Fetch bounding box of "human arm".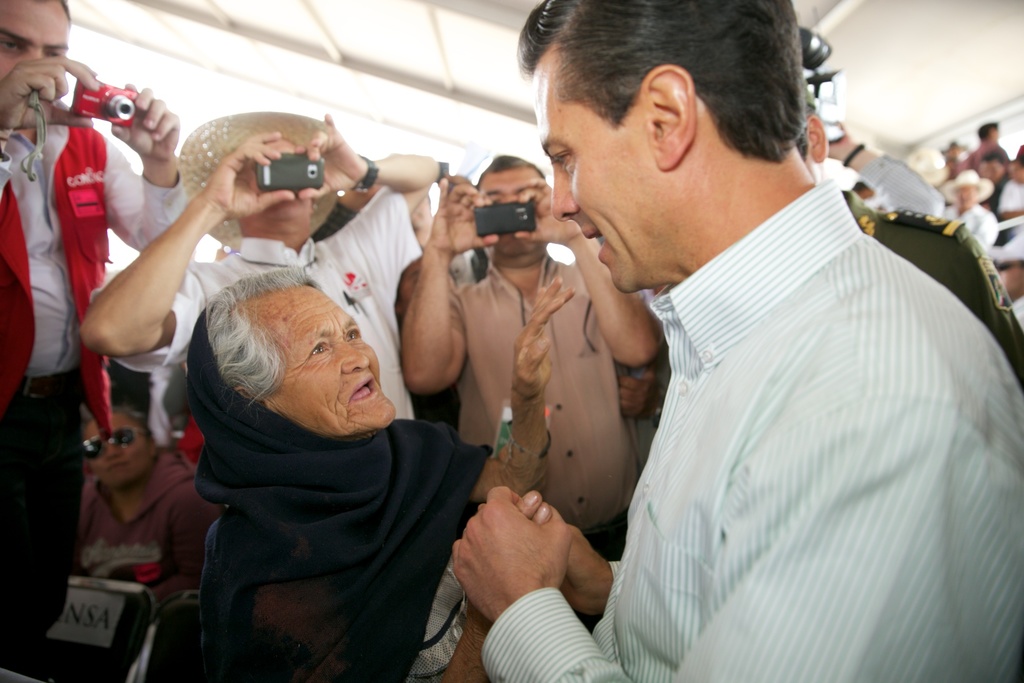
Bbox: {"left": 0, "top": 54, "right": 102, "bottom": 136}.
